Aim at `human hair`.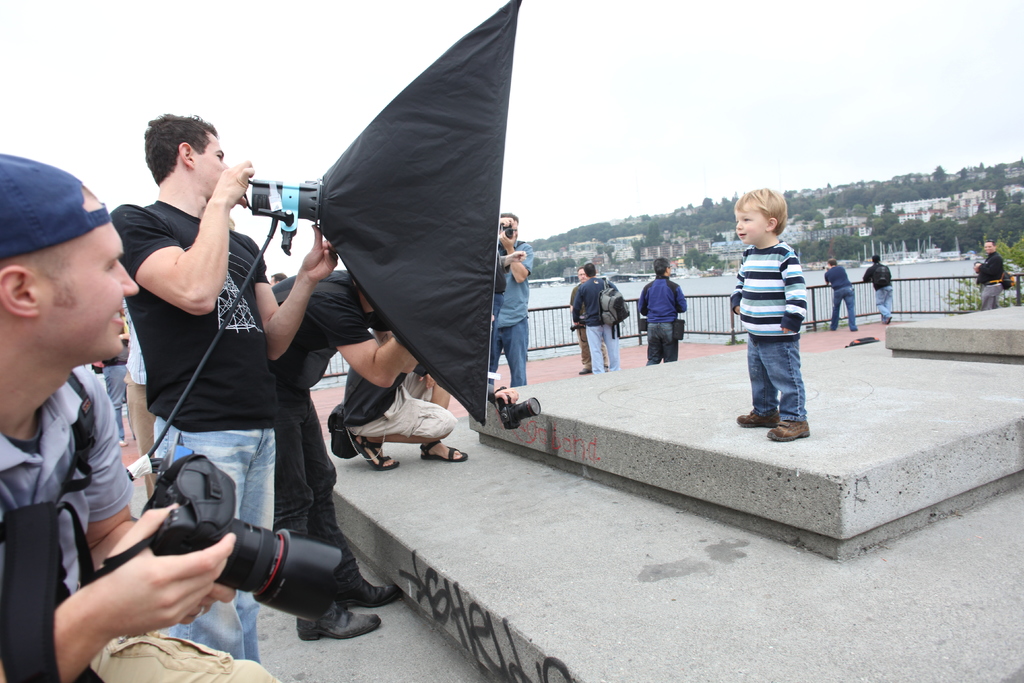
Aimed at [left=576, top=266, right=580, bottom=274].
